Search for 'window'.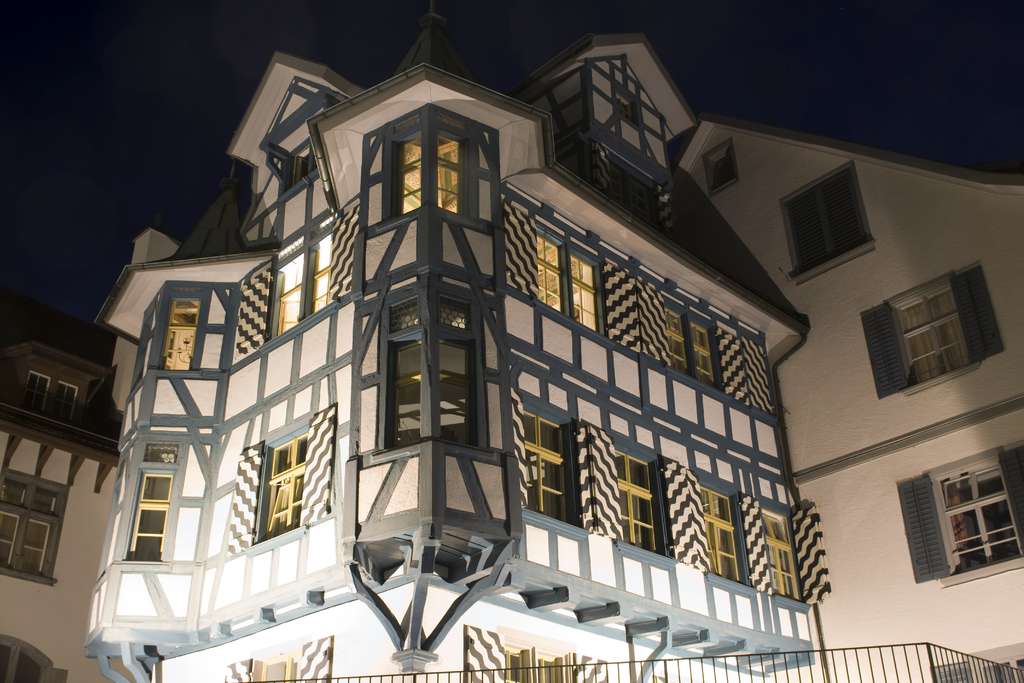
Found at detection(565, 253, 604, 333).
